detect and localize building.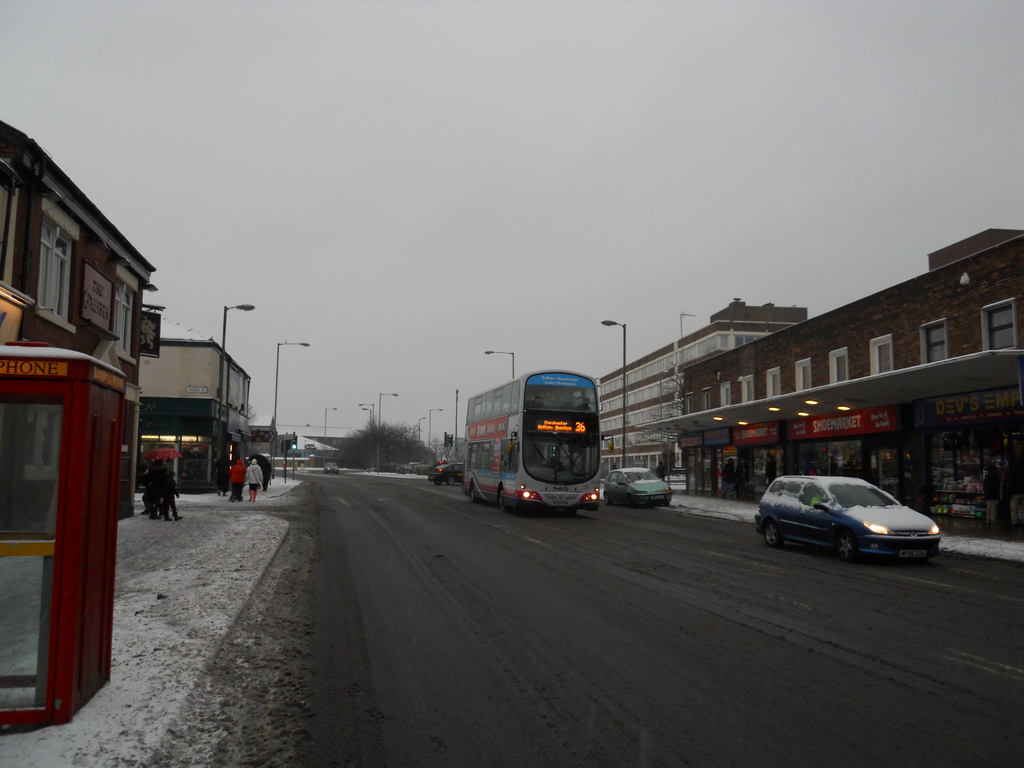
Localized at x1=136, y1=338, x2=254, y2=494.
